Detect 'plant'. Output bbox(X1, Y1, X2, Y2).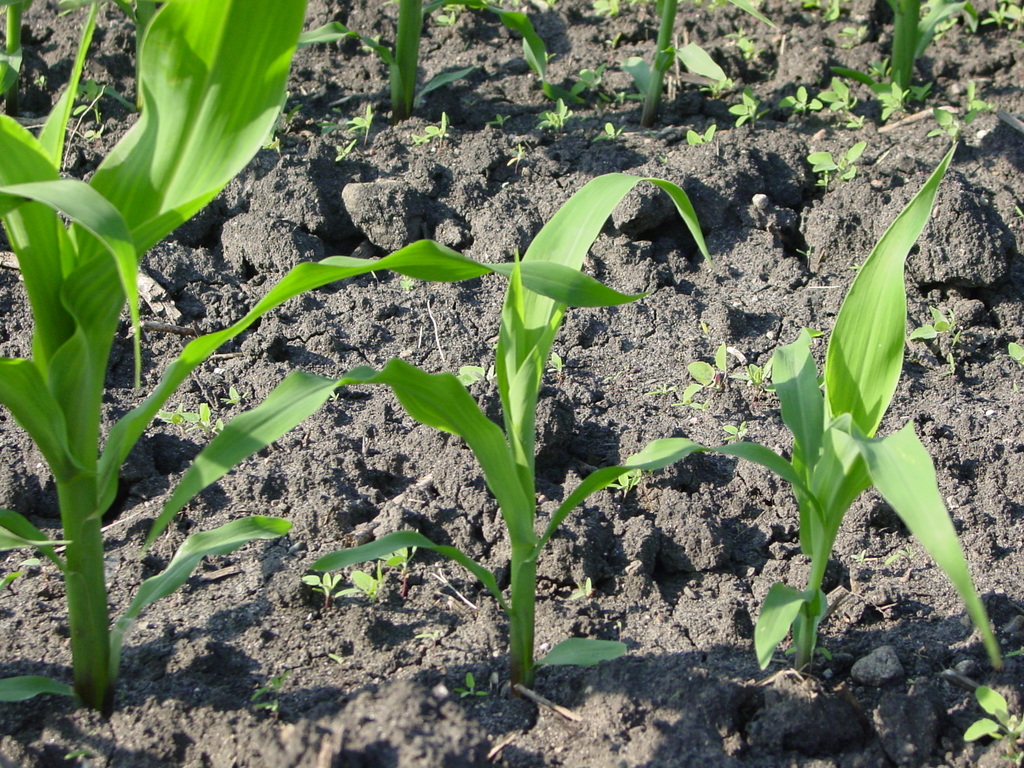
bbox(724, 340, 771, 408).
